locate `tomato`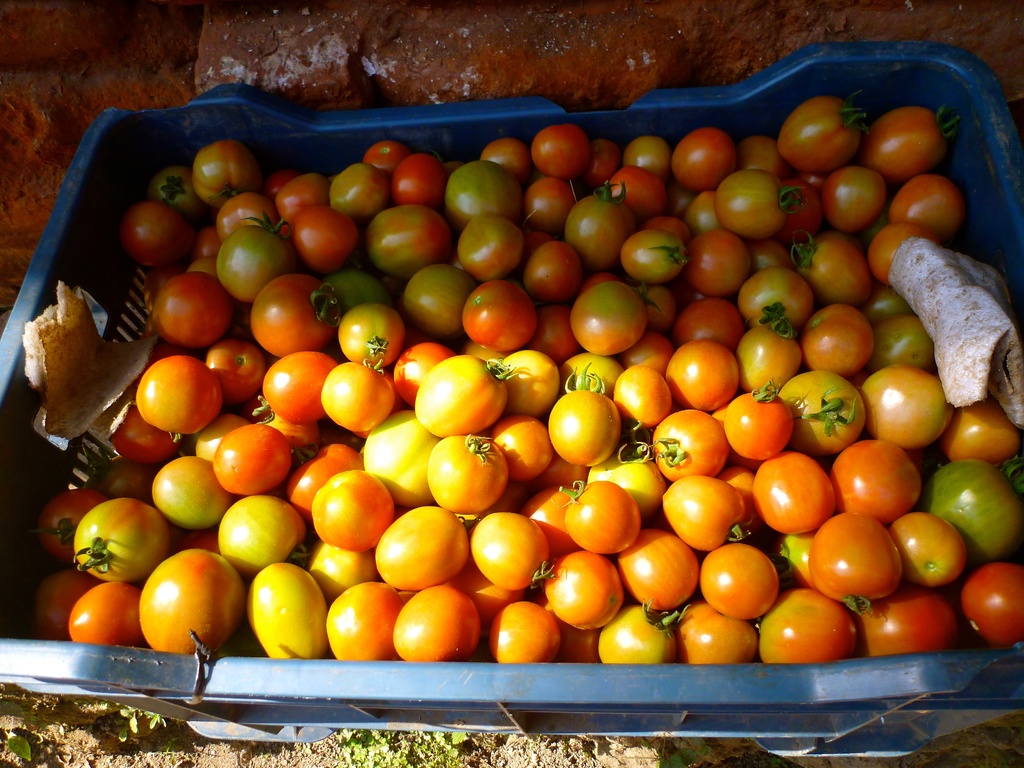
bbox(593, 599, 673, 666)
